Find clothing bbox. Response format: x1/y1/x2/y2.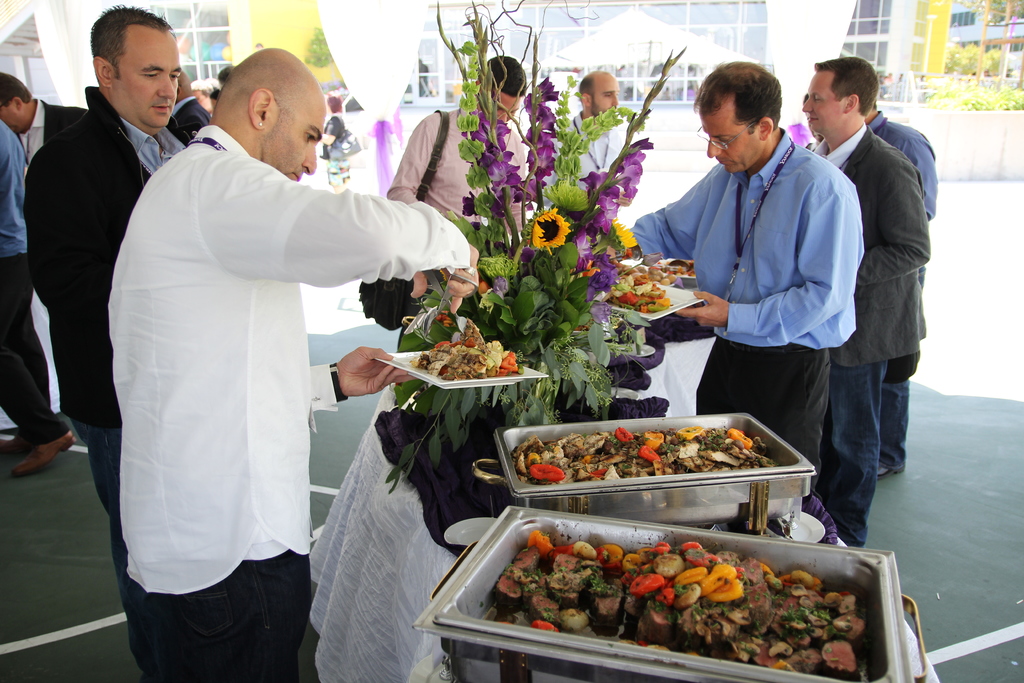
866/113/935/467.
